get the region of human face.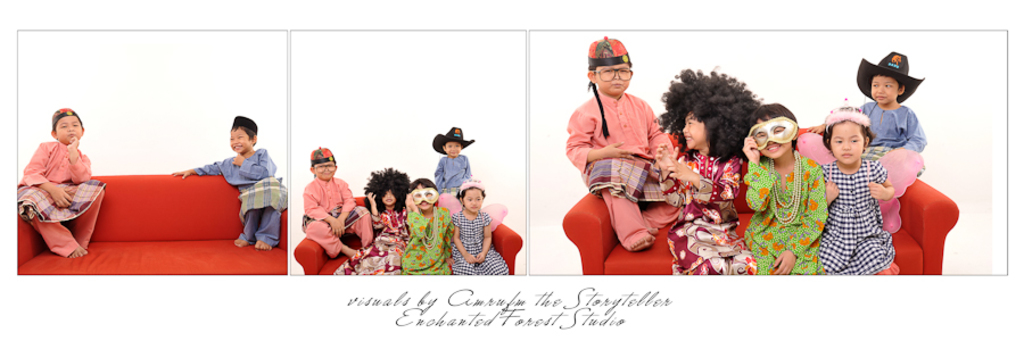
(444,138,461,159).
